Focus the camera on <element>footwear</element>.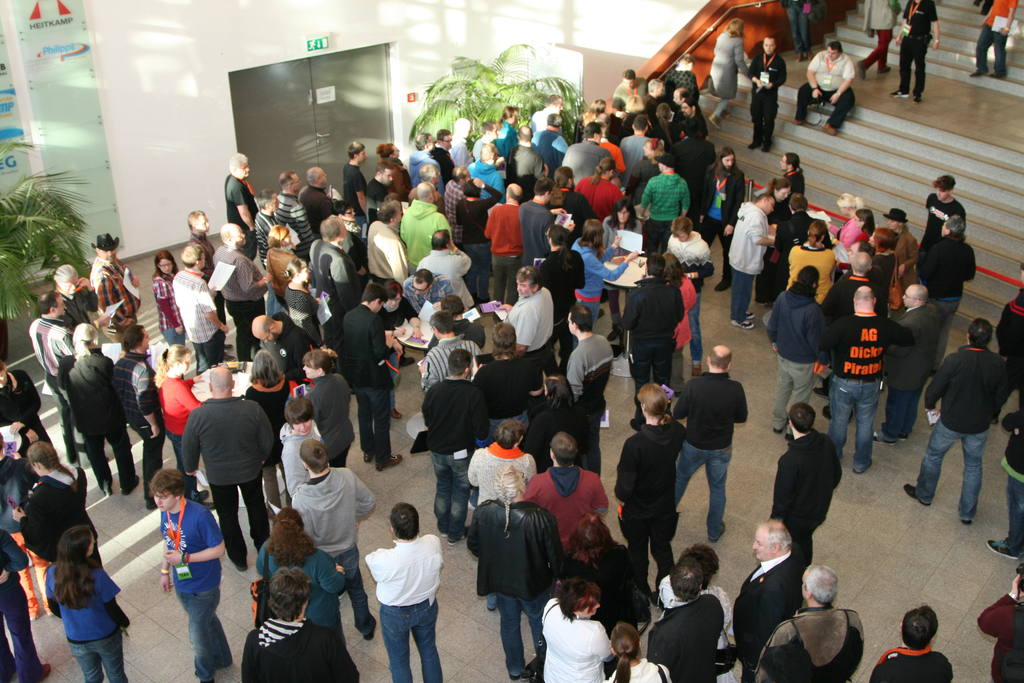
Focus region: rect(391, 407, 402, 422).
